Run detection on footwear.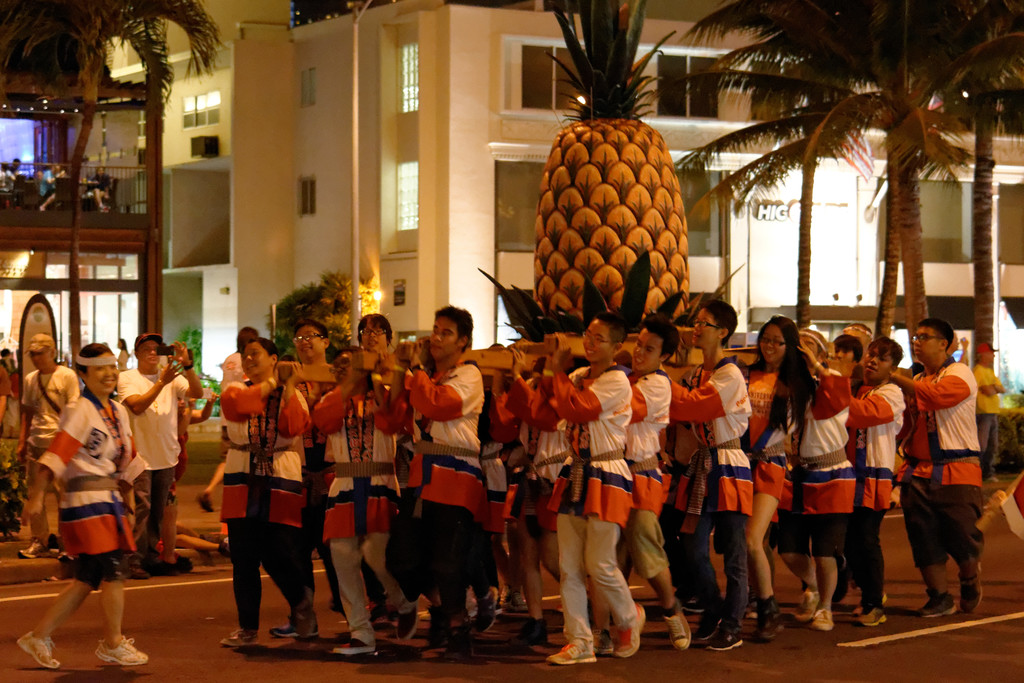
Result: bbox(267, 618, 324, 641).
